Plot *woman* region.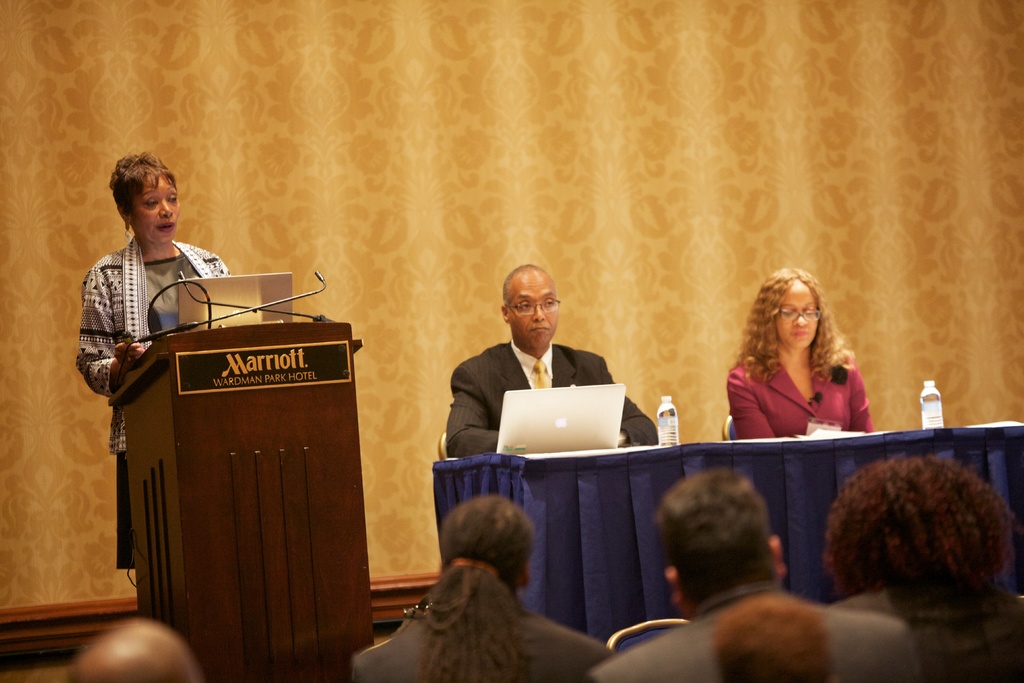
Plotted at box=[719, 278, 882, 456].
